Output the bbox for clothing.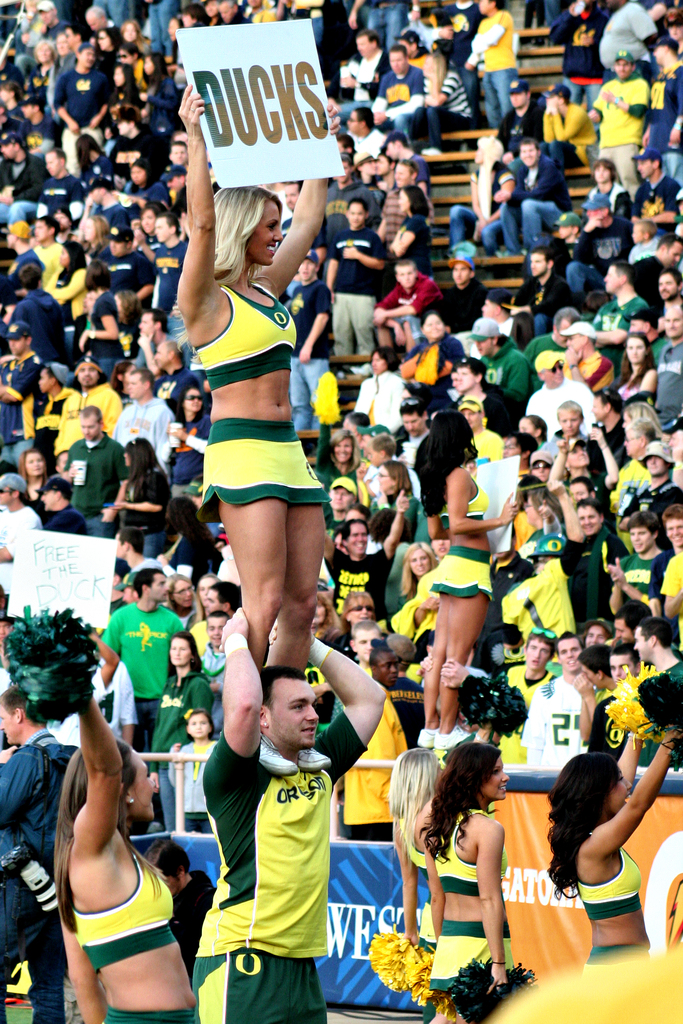
Rect(428, 808, 513, 897).
